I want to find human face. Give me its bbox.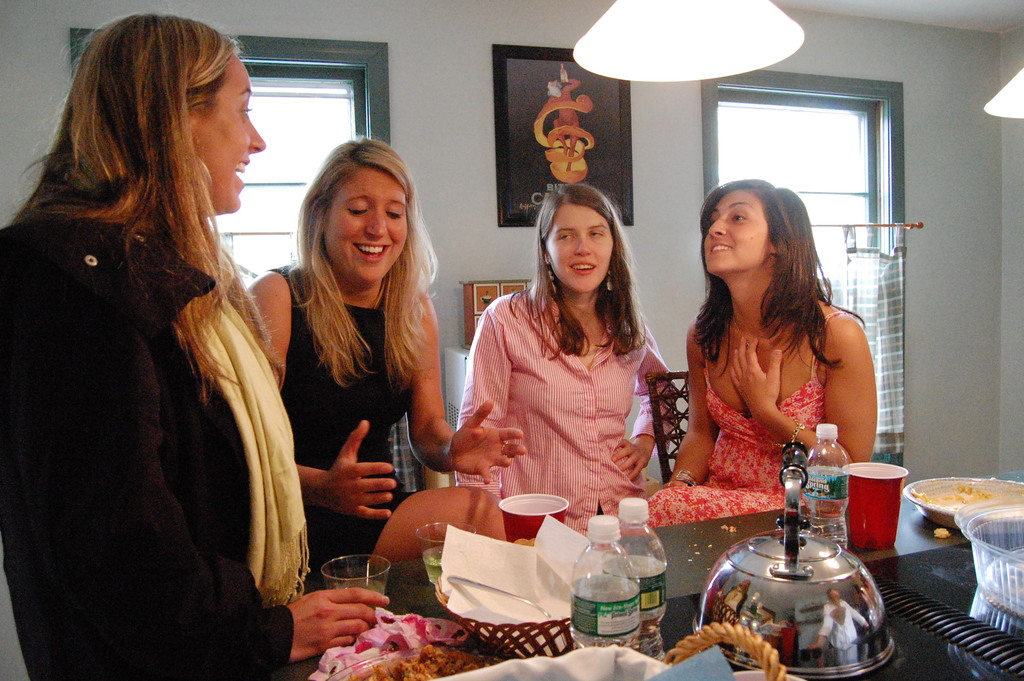
199, 53, 268, 209.
